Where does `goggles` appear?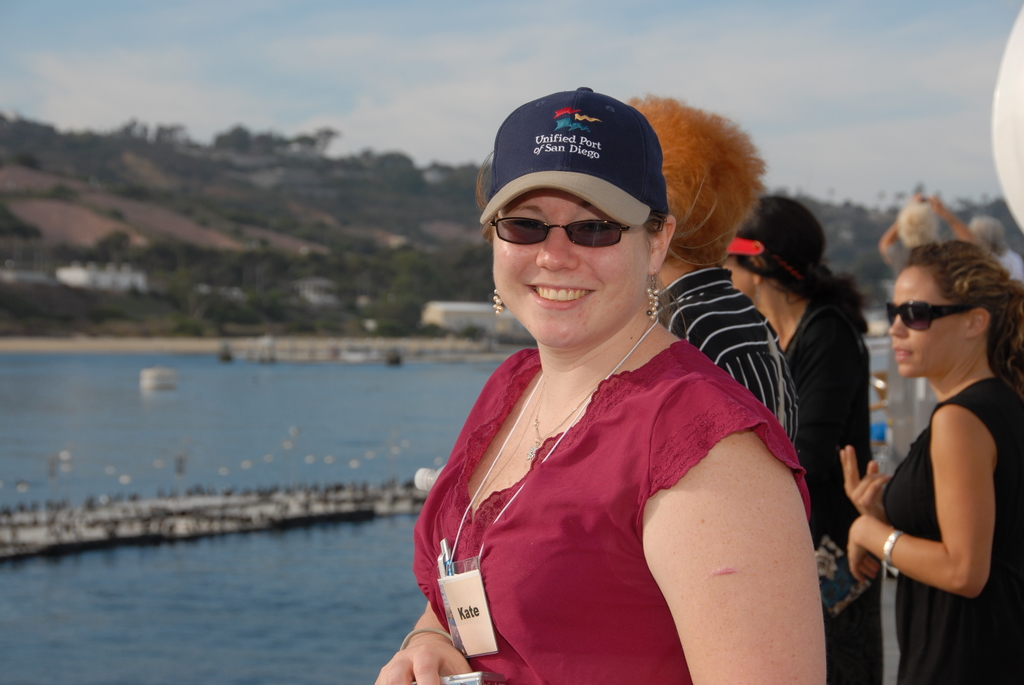
Appears at (486, 214, 630, 249).
